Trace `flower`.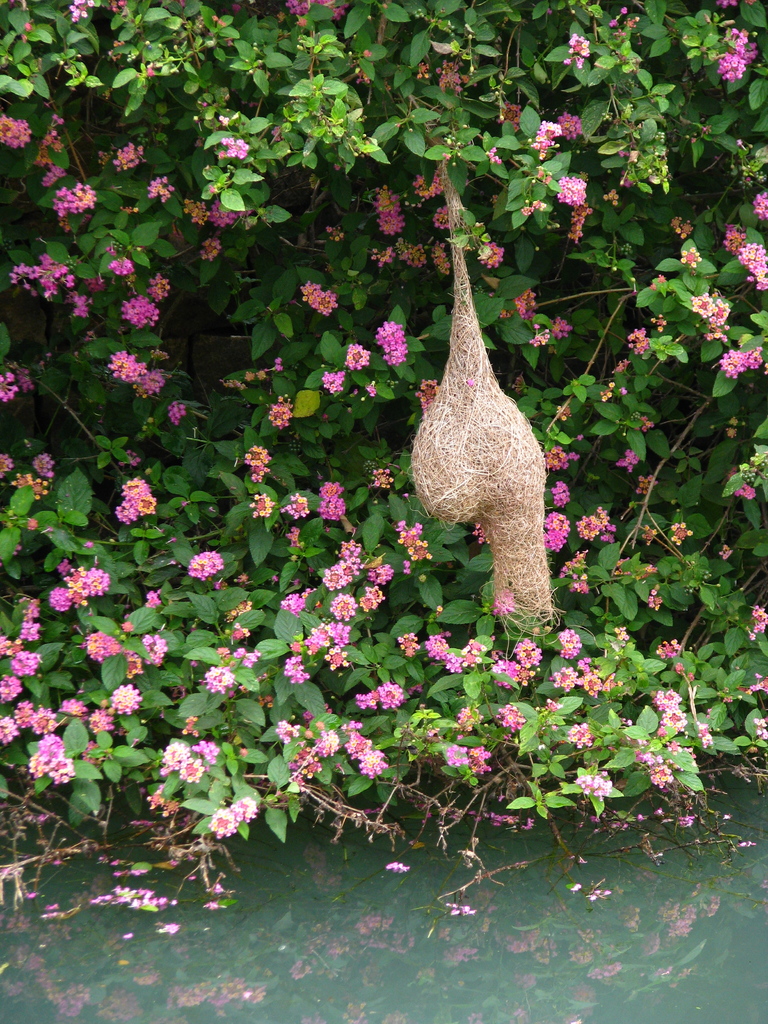
Traced to <region>435, 211, 451, 232</region>.
